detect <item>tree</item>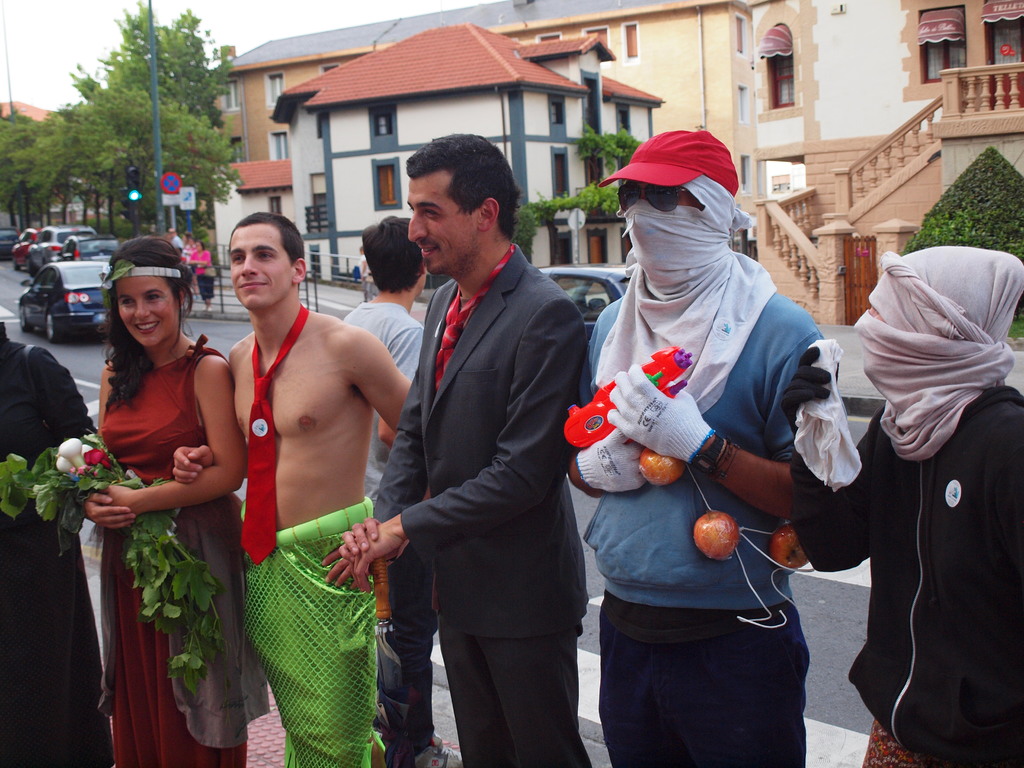
locate(26, 26, 253, 232)
